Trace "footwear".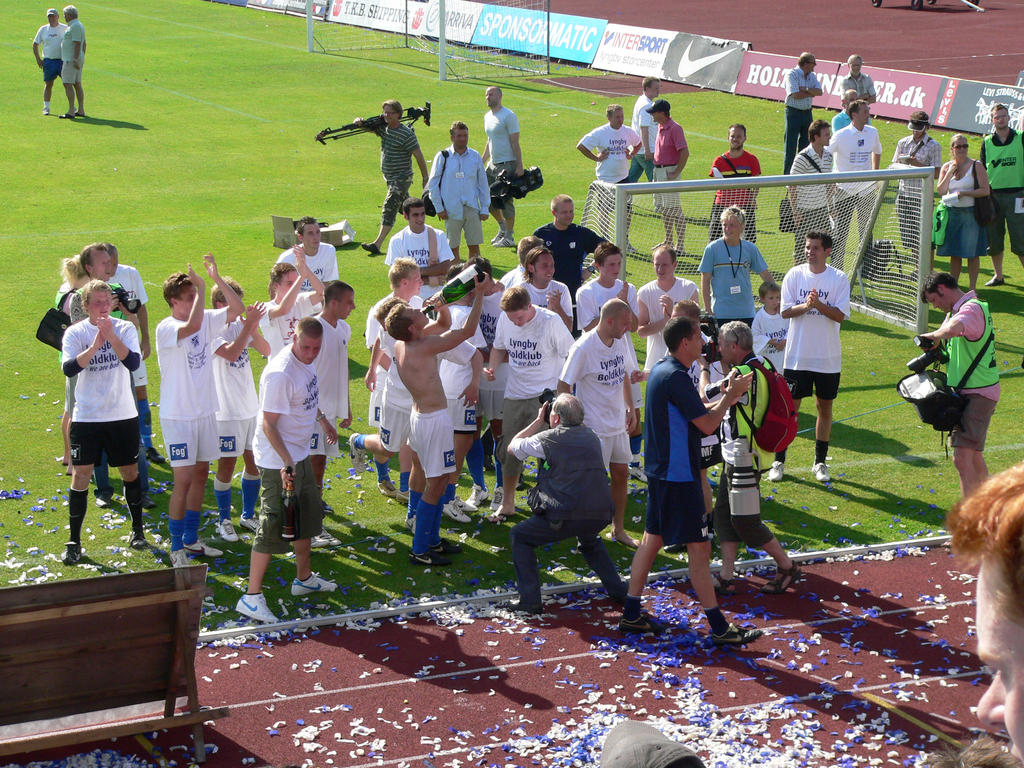
Traced to l=461, t=483, r=492, b=508.
